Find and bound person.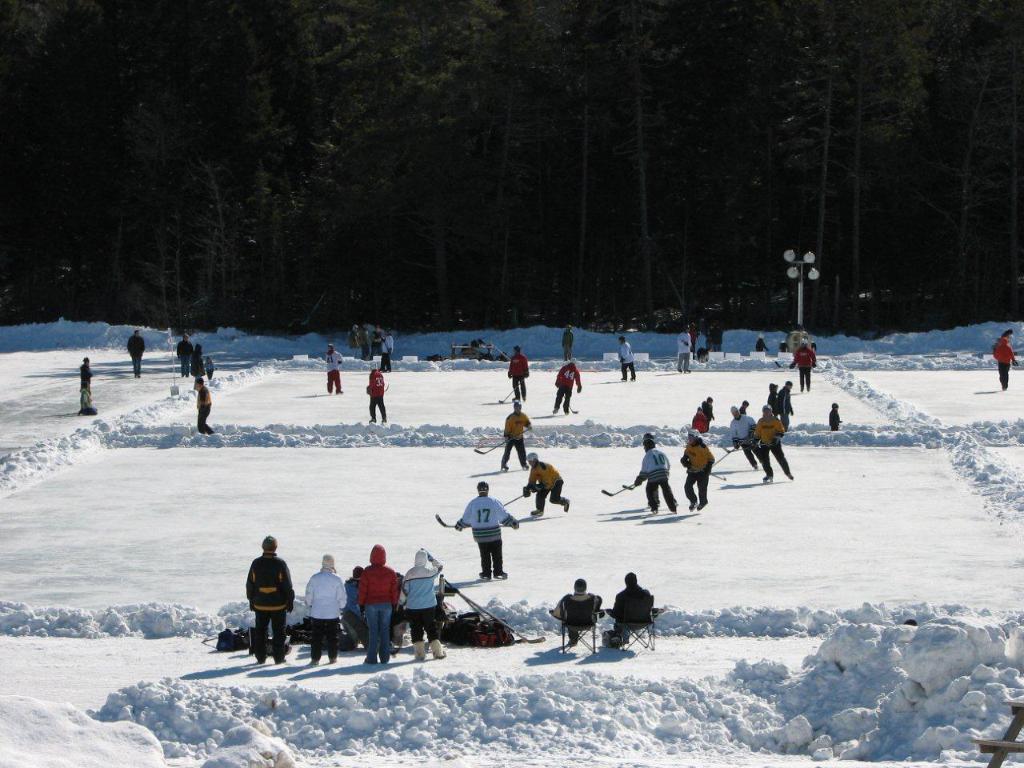
Bound: {"left": 678, "top": 432, "right": 710, "bottom": 510}.
